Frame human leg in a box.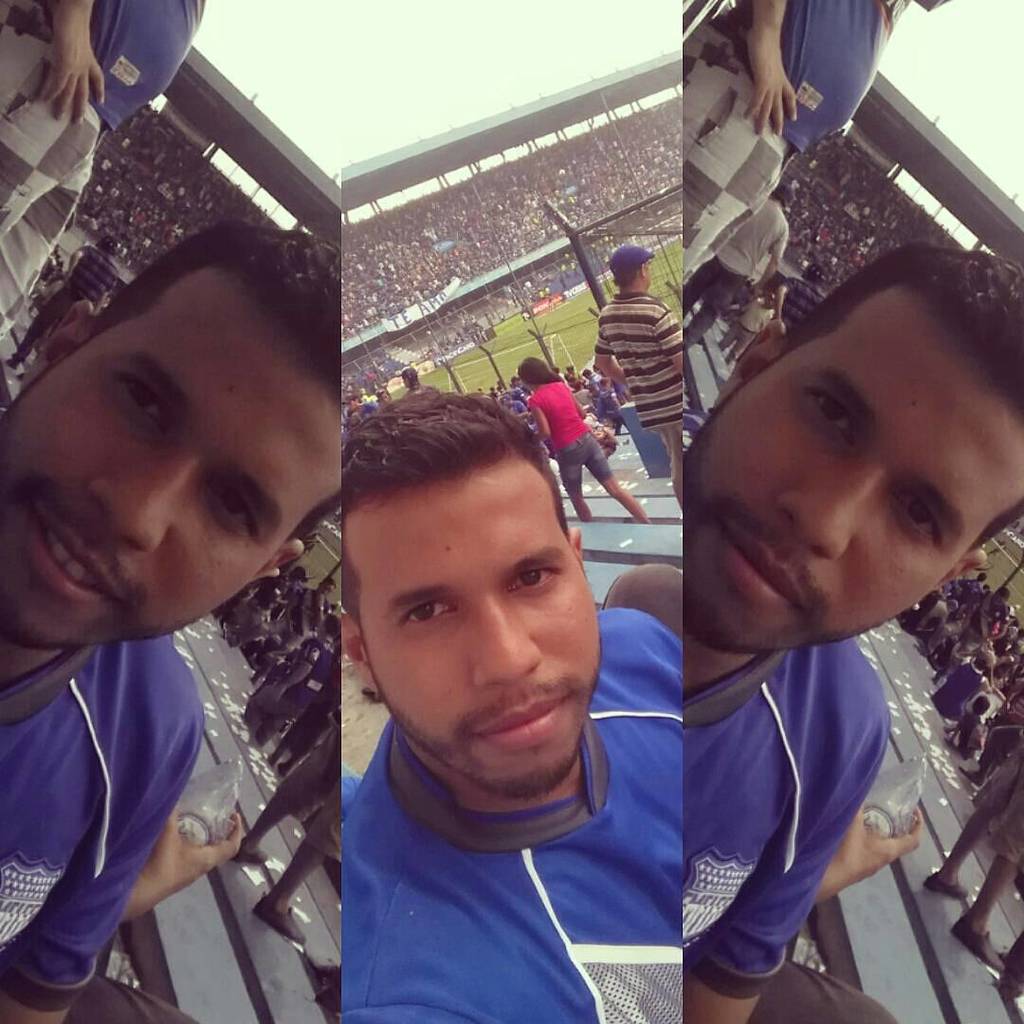
{"x1": 585, "y1": 428, "x2": 646, "y2": 524}.
